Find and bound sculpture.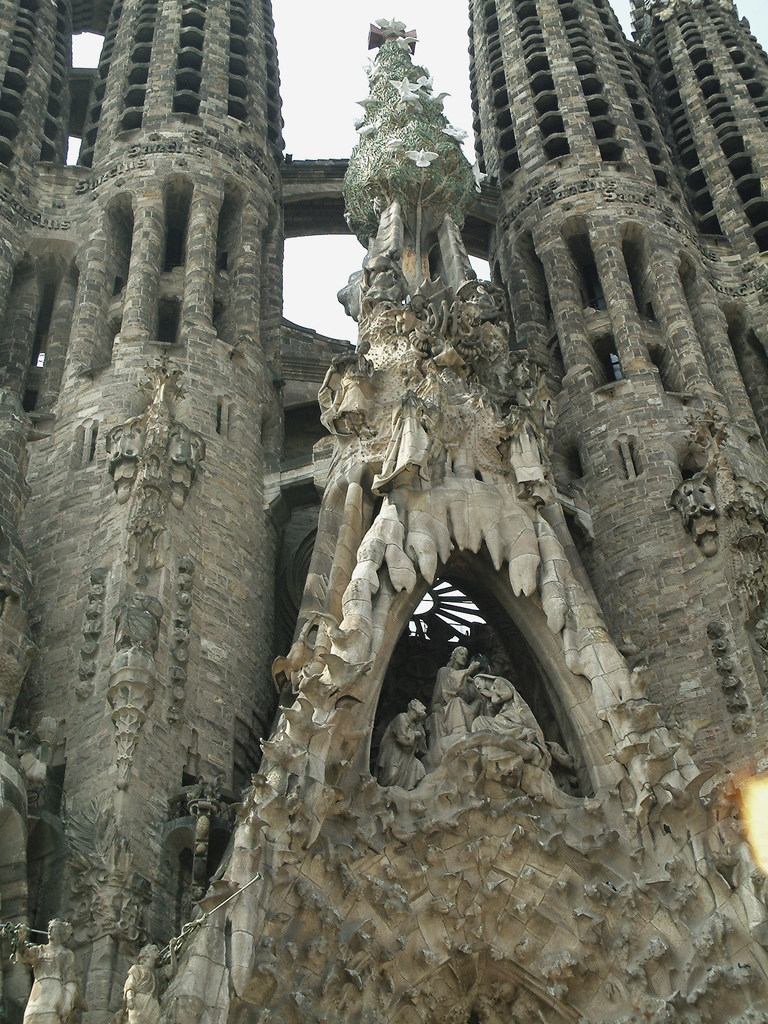
Bound: [left=123, top=931, right=177, bottom=1023].
